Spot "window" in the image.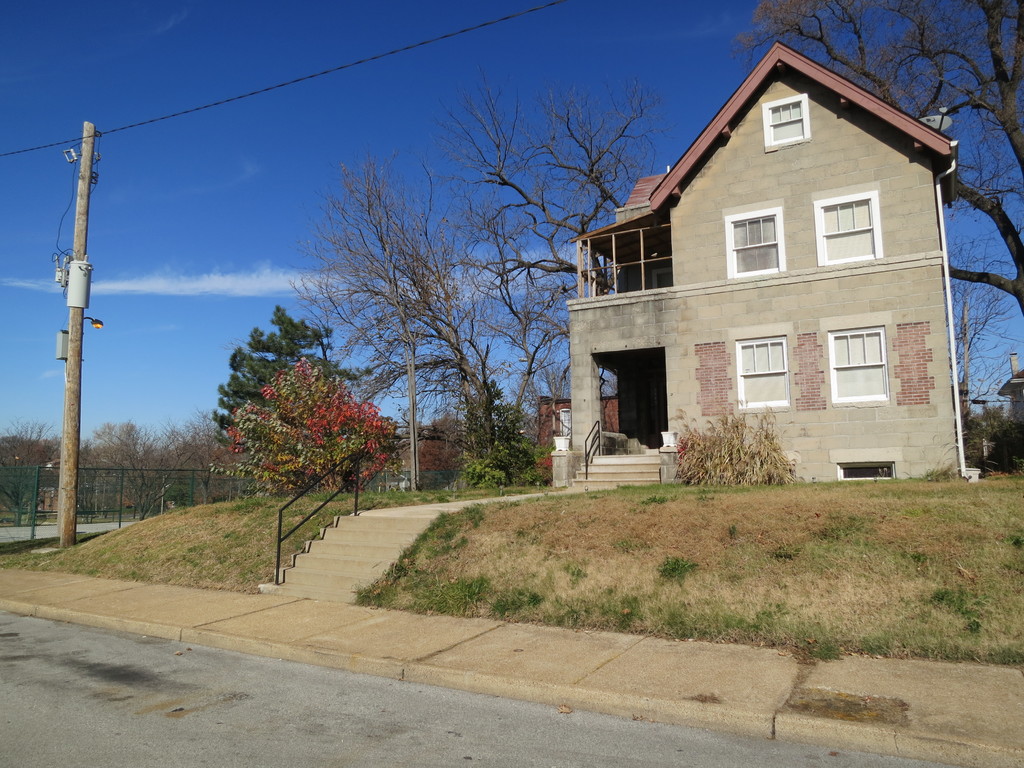
"window" found at box(558, 408, 573, 438).
